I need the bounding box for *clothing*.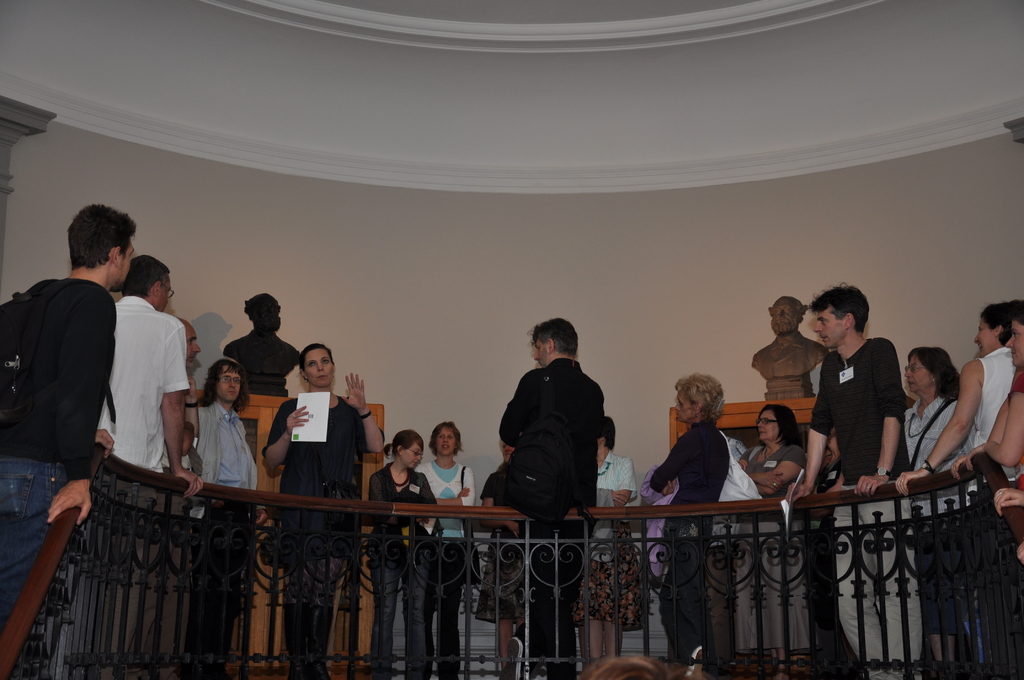
Here it is: (left=740, top=444, right=806, bottom=653).
